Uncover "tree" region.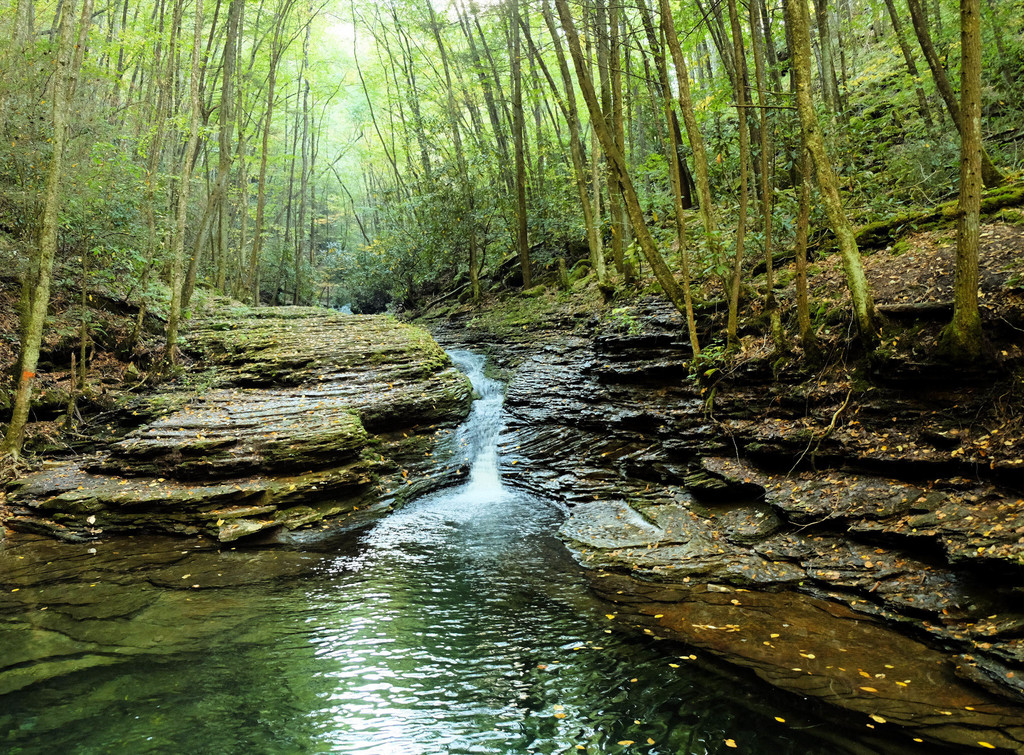
Uncovered: <bbox>515, 0, 666, 290</bbox>.
